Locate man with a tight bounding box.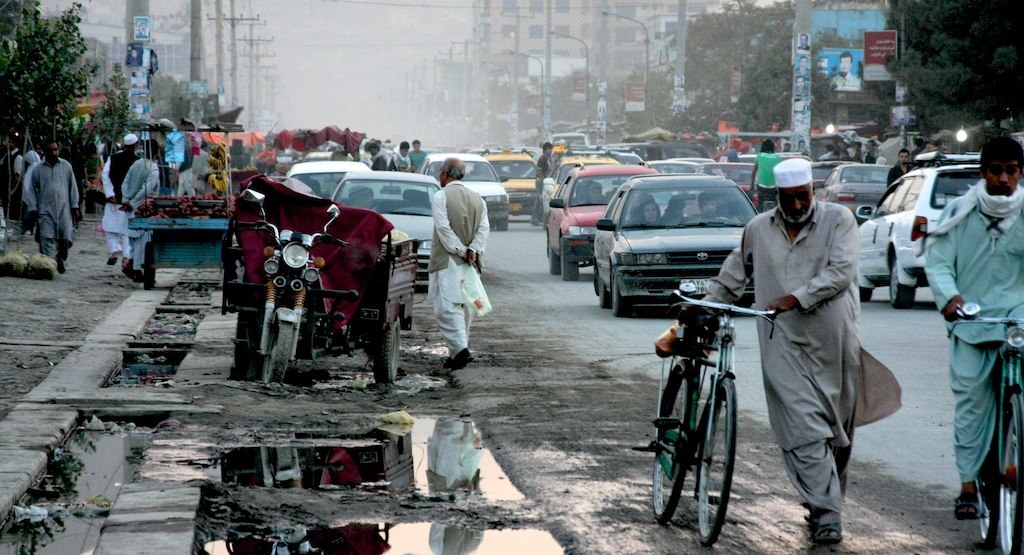
[x1=119, y1=141, x2=168, y2=285].
